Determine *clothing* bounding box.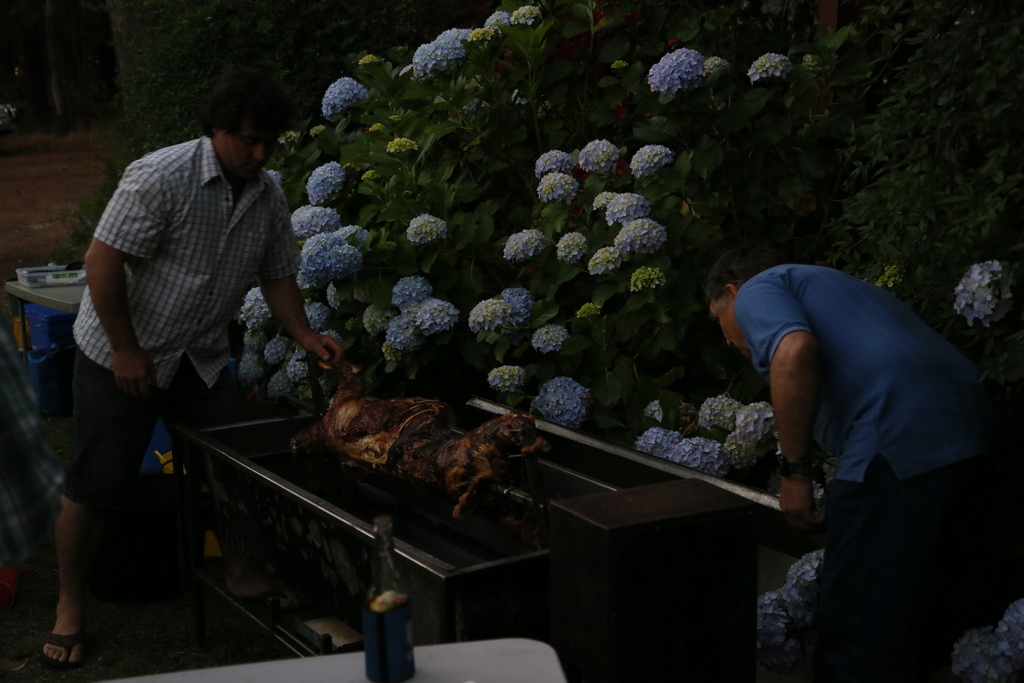
Determined: 730 264 993 682.
